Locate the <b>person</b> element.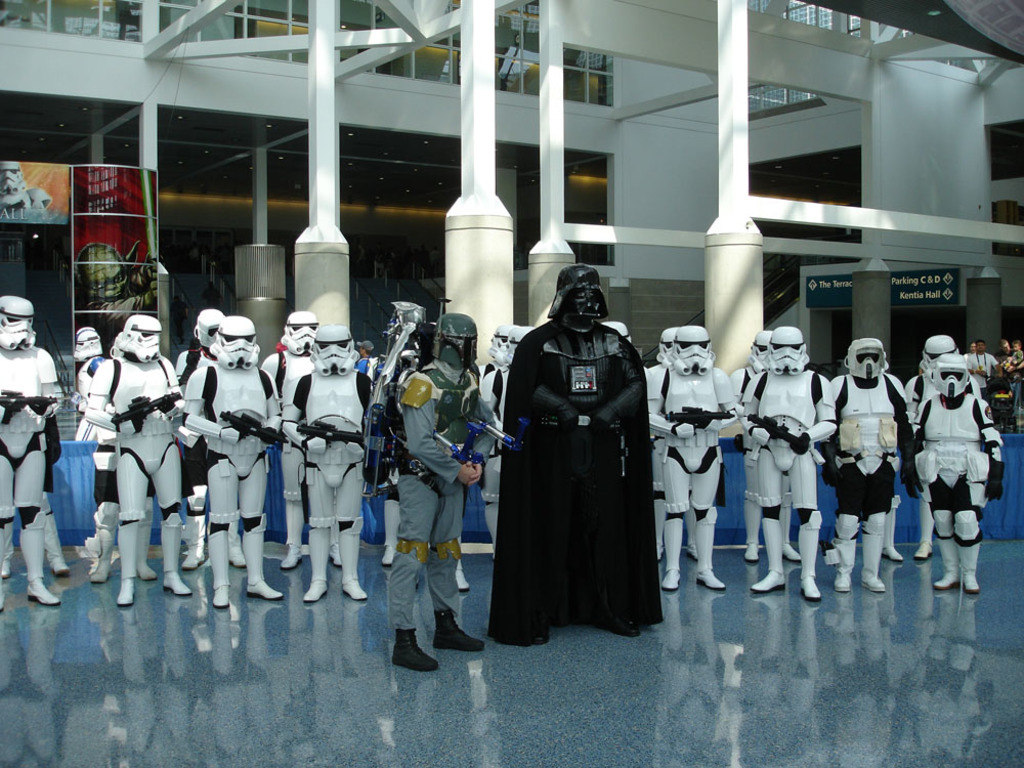
Element bbox: crop(381, 326, 469, 591).
